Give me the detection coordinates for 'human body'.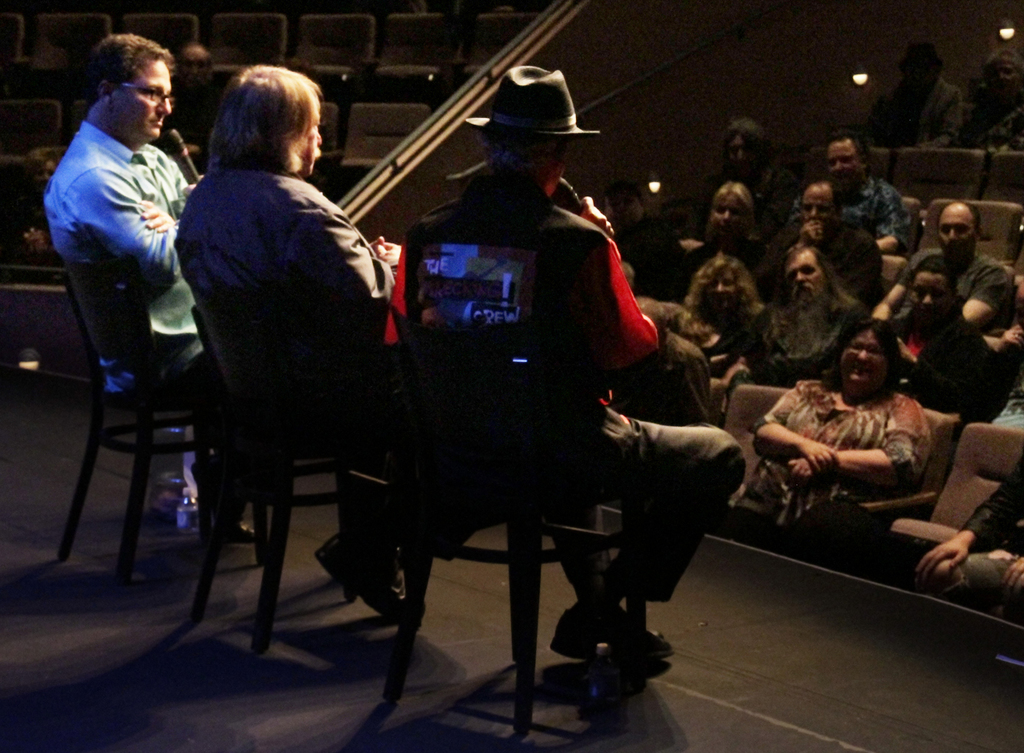
[675,251,788,350].
